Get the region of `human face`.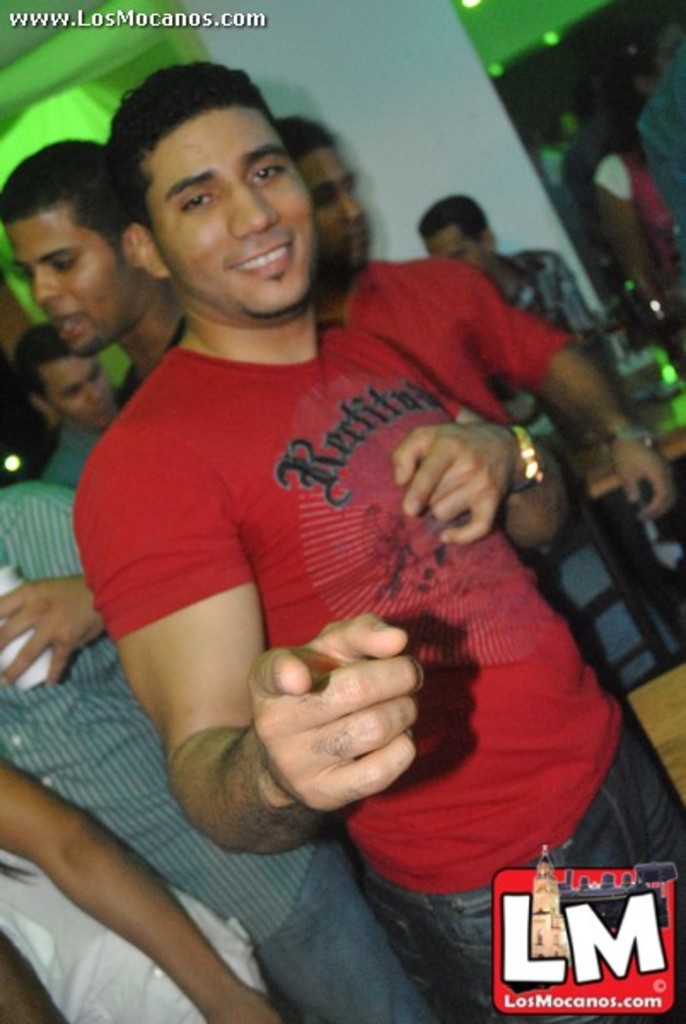
box=[430, 215, 480, 265].
